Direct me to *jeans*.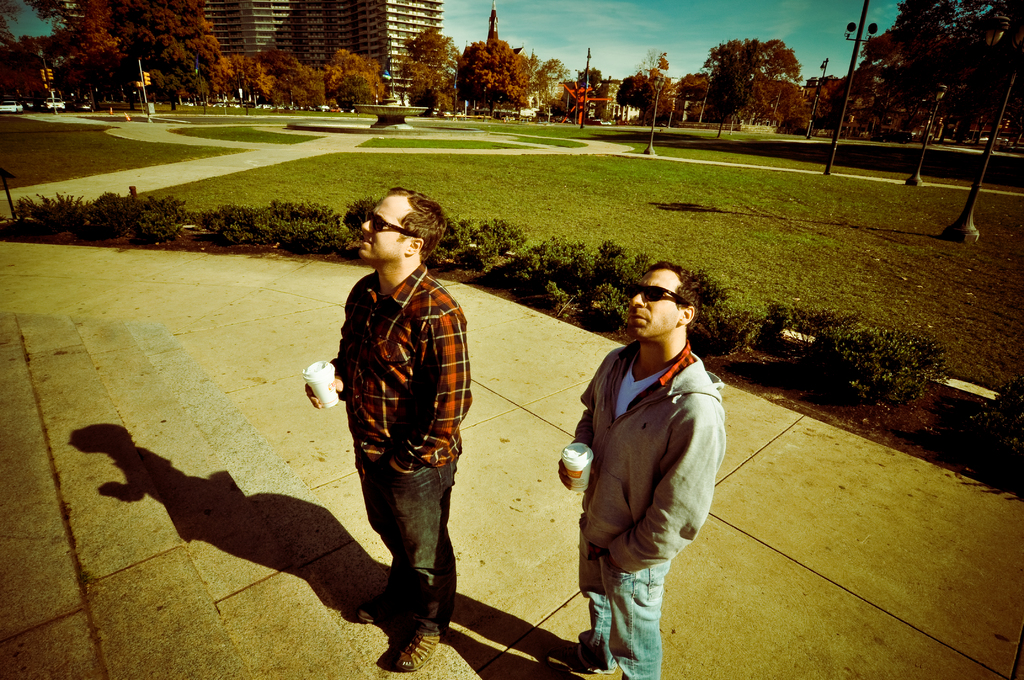
Direction: (354,456,458,638).
